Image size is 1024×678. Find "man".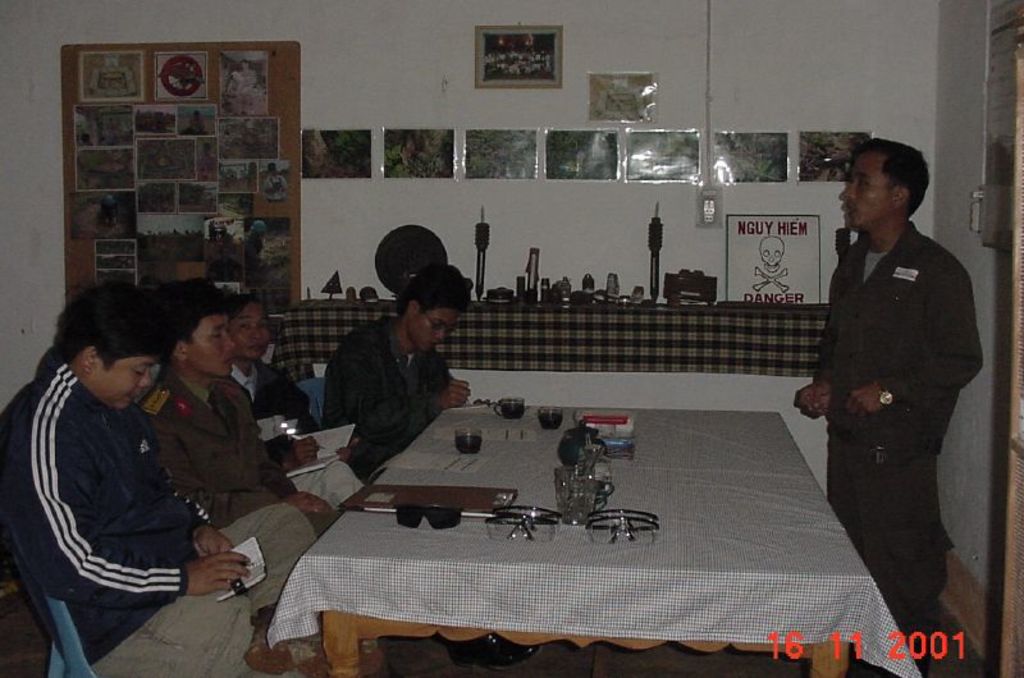
detection(803, 129, 992, 635).
